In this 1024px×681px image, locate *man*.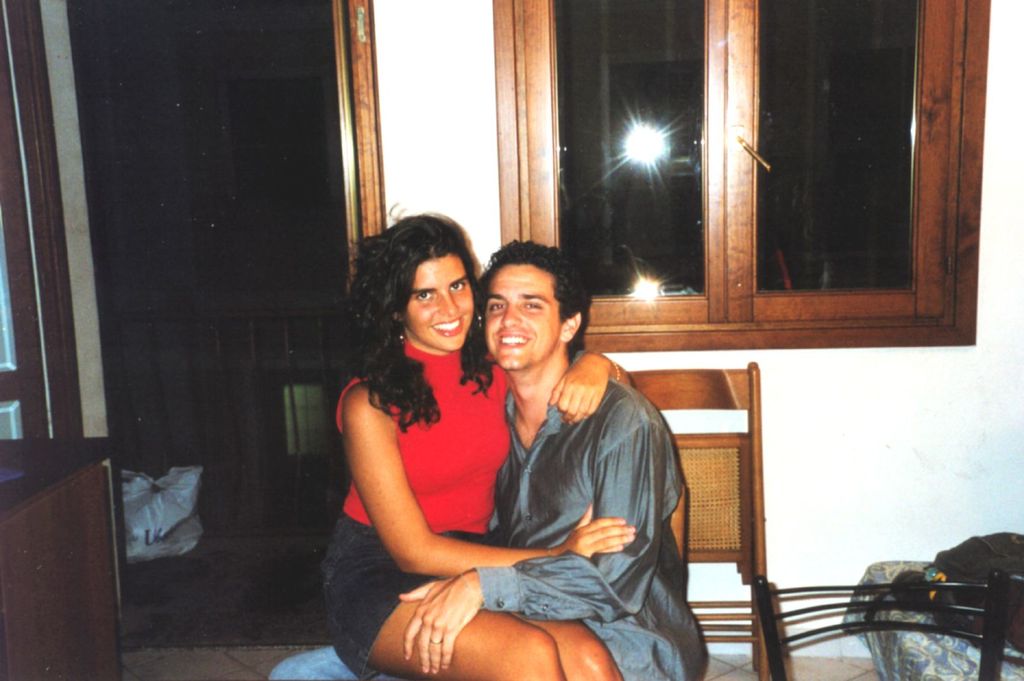
Bounding box: l=392, t=233, r=717, b=680.
